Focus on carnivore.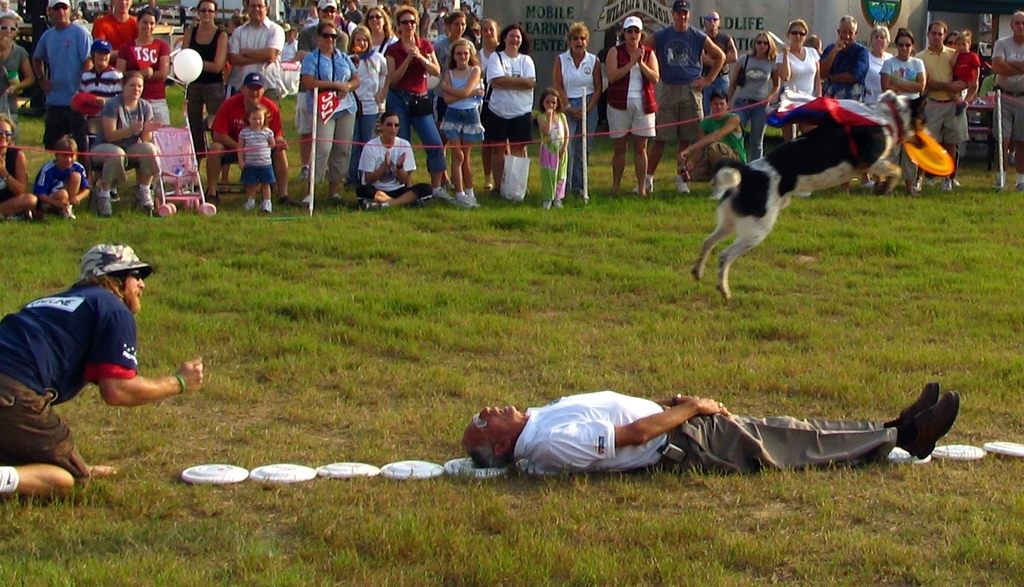
Focused at [x1=693, y1=89, x2=905, y2=291].
